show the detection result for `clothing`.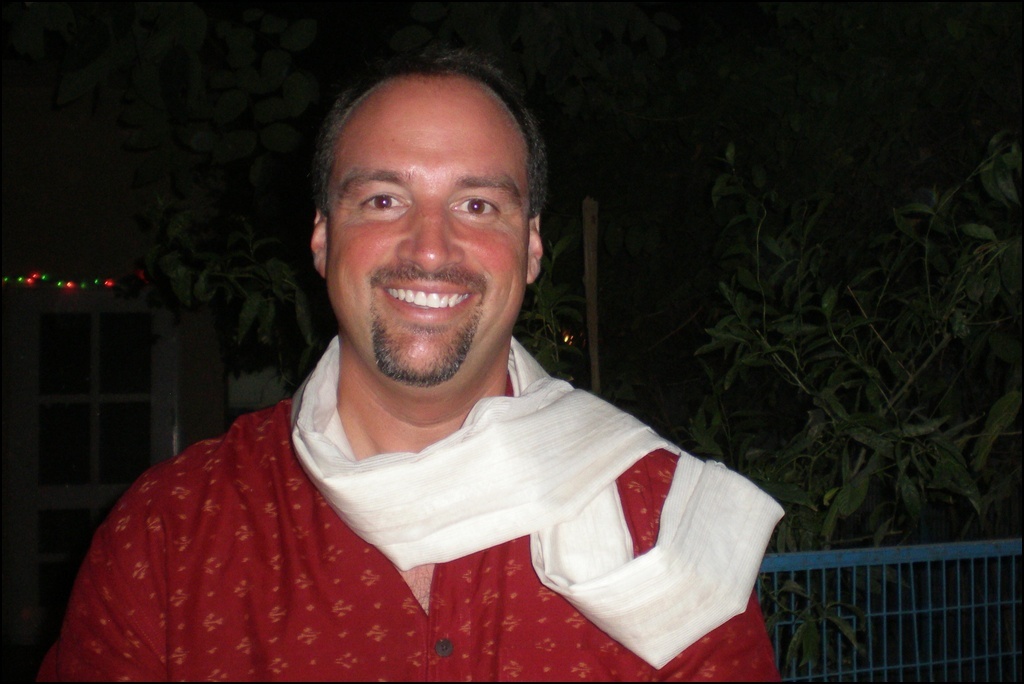
(34, 337, 805, 683).
